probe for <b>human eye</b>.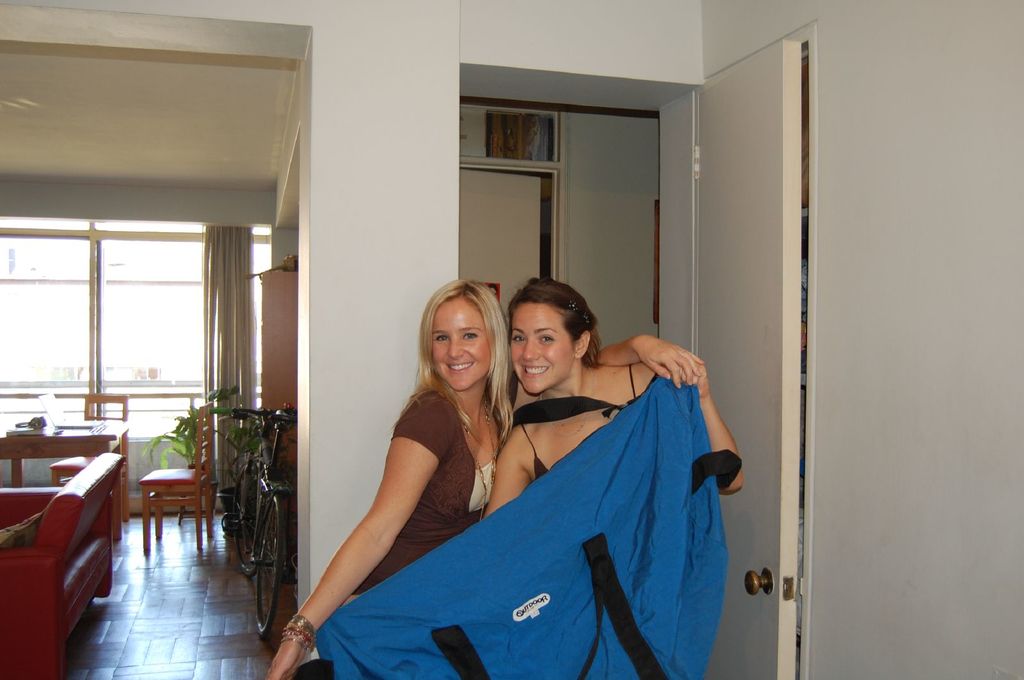
Probe result: pyautogui.locateOnScreen(434, 333, 451, 344).
